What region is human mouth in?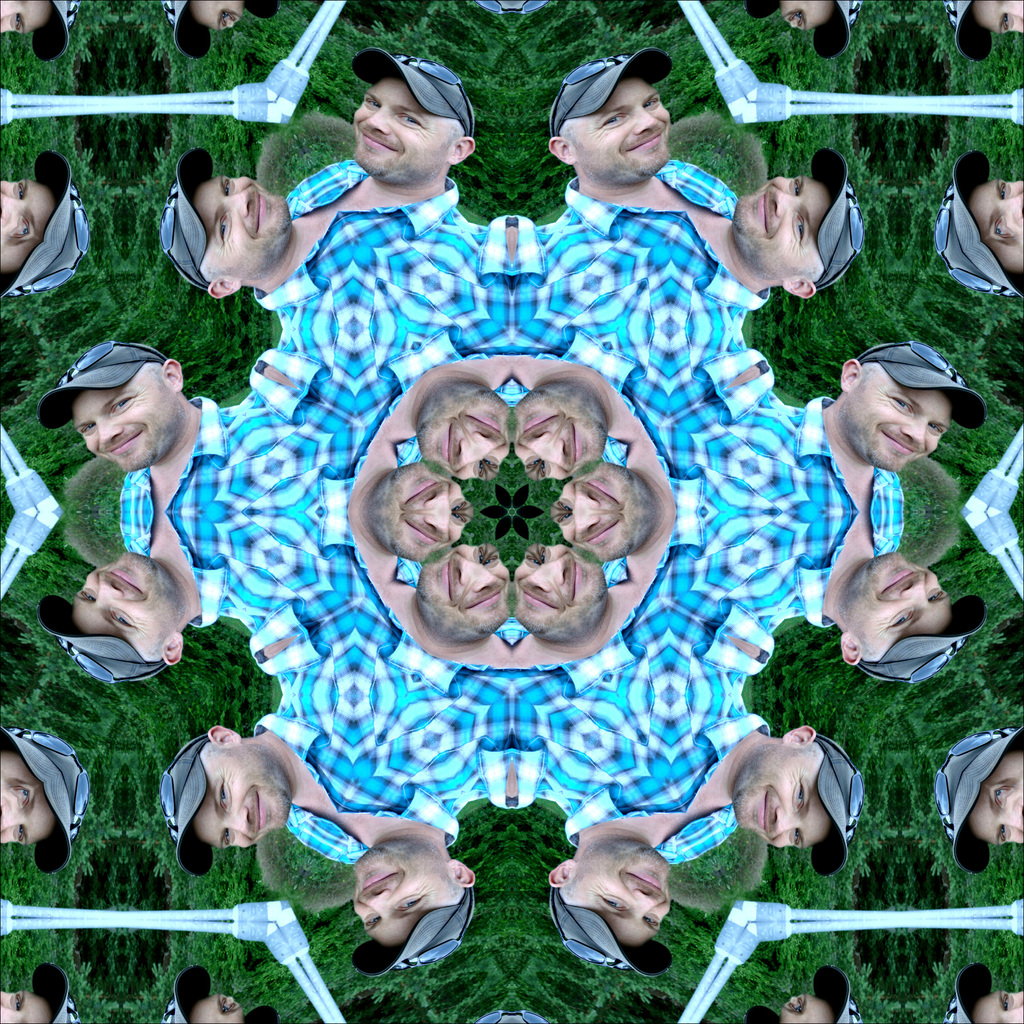
109,569,137,592.
